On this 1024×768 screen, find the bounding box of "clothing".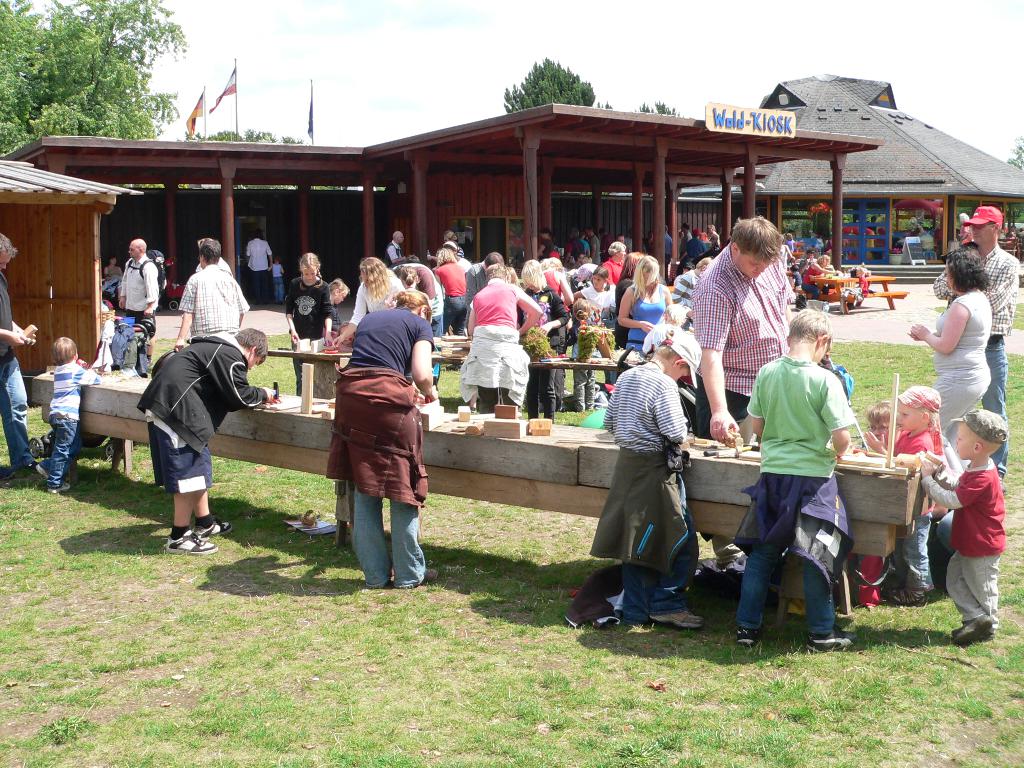
Bounding box: (x1=613, y1=479, x2=687, y2=617).
